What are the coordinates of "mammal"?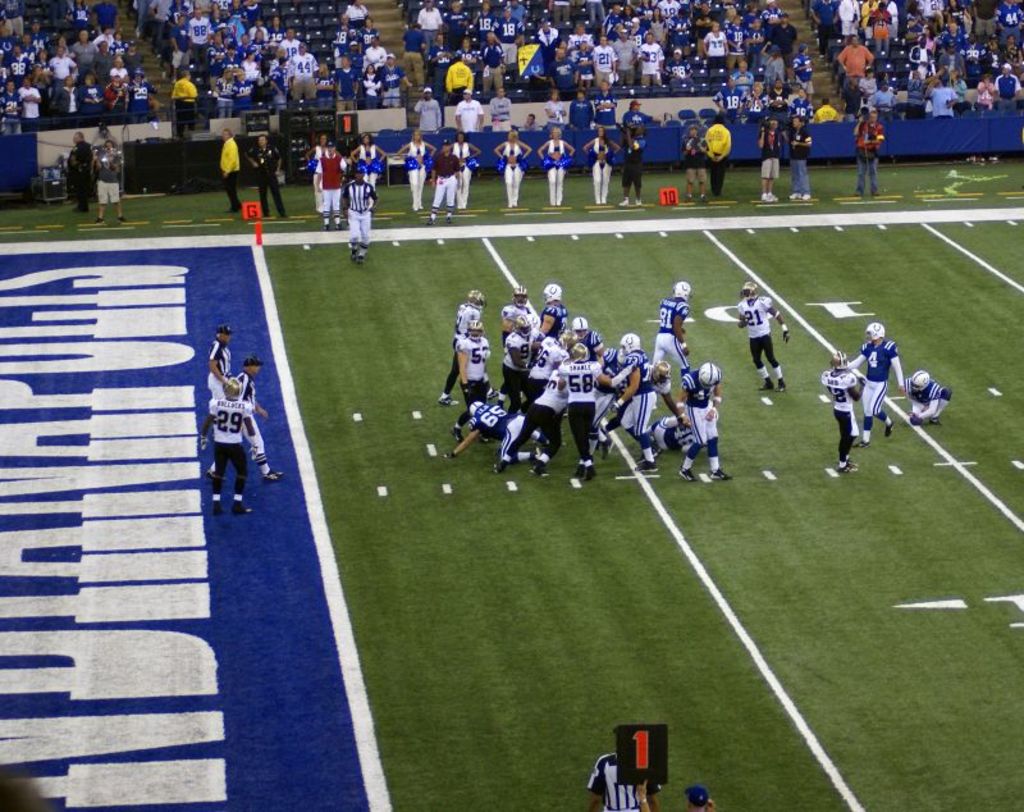
locate(358, 137, 388, 182).
